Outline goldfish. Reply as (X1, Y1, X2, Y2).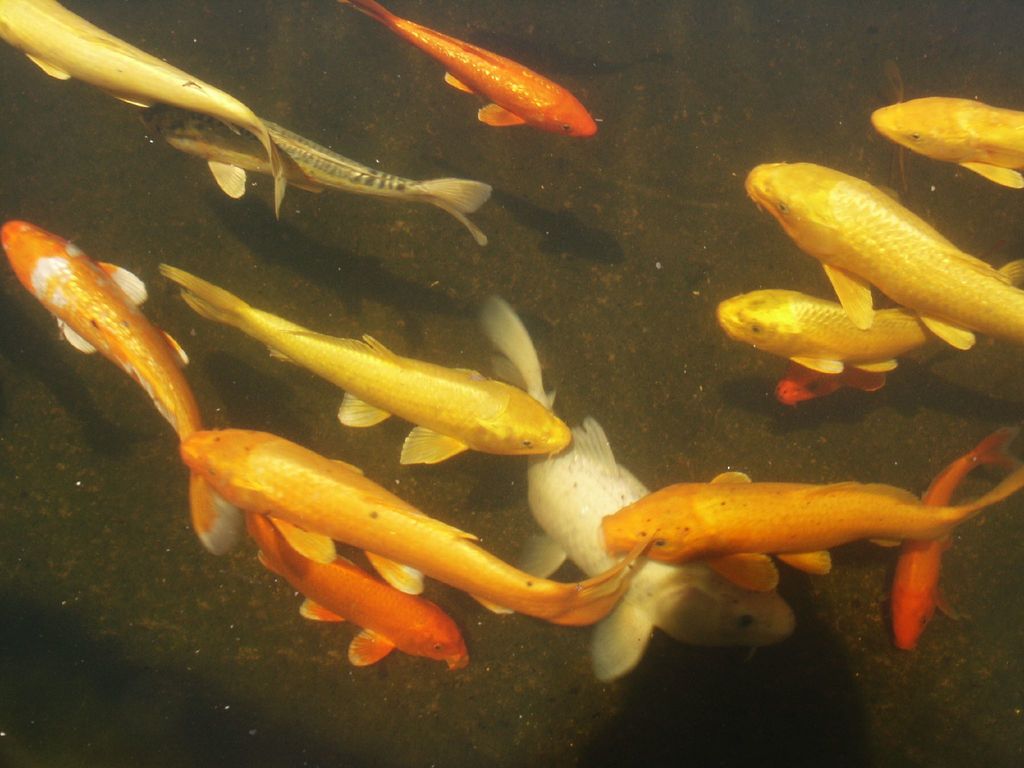
(156, 259, 572, 467).
